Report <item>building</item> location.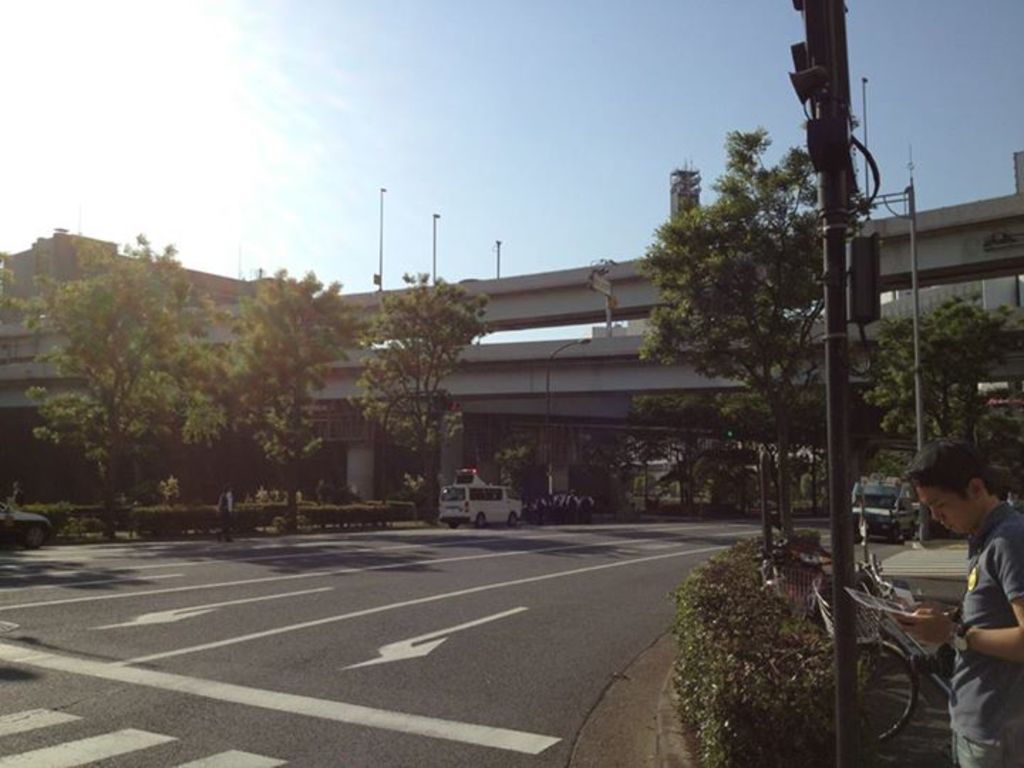
Report: bbox=(3, 235, 310, 414).
